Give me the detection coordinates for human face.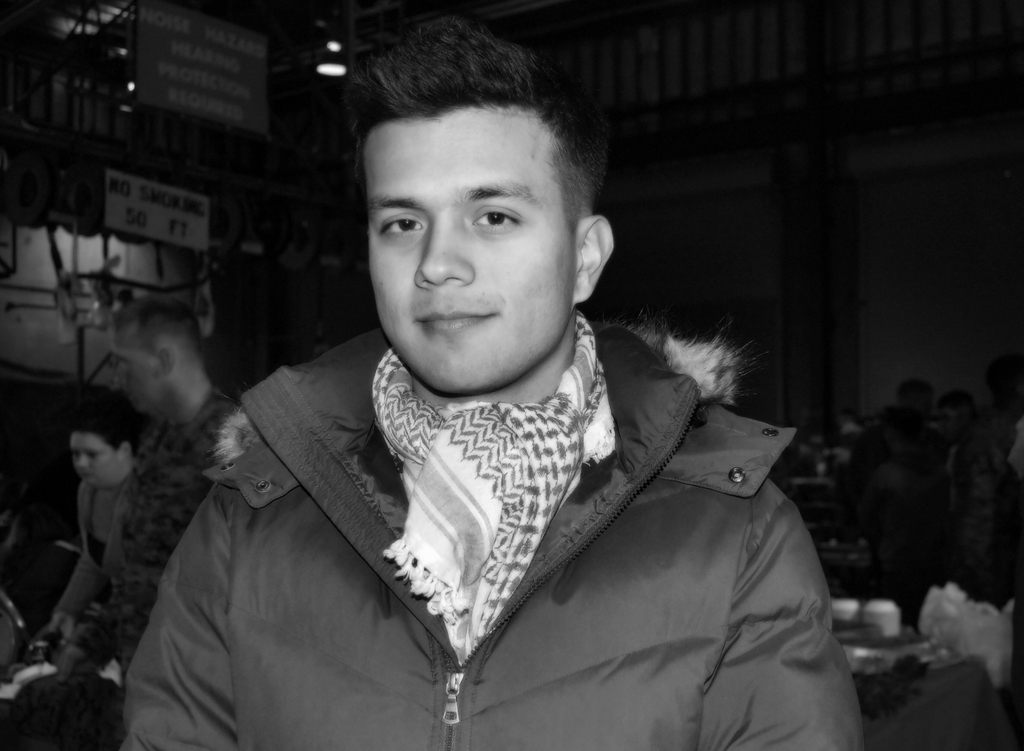
x1=362, y1=114, x2=583, y2=401.
